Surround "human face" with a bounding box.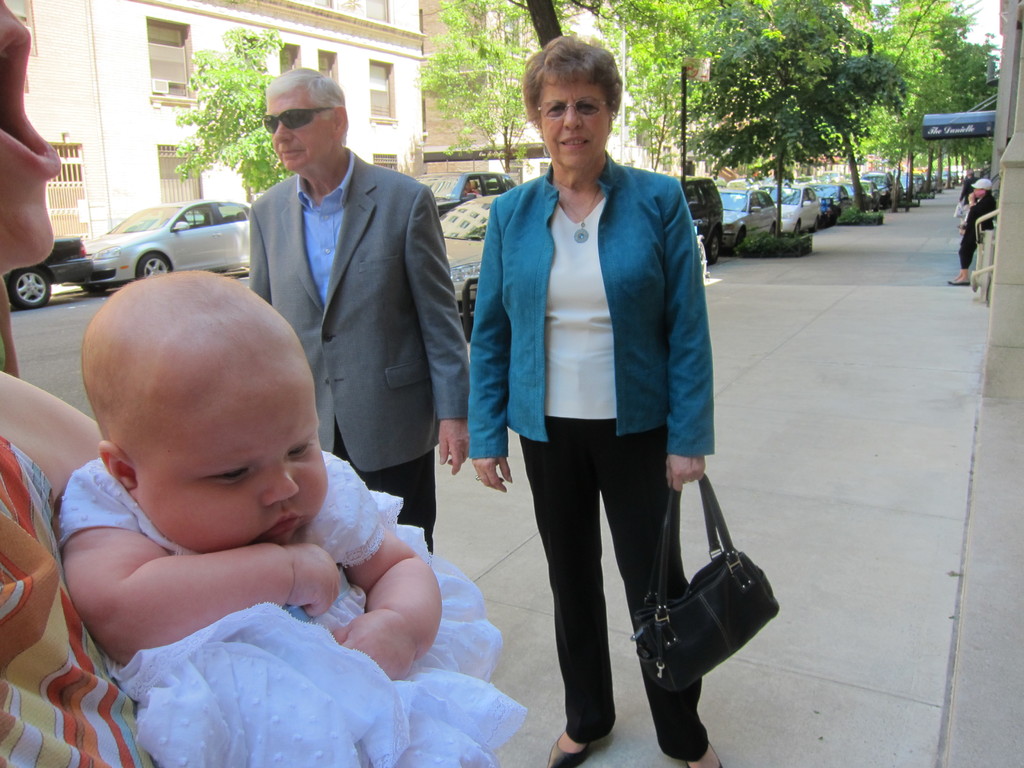
locate(131, 390, 330, 545).
